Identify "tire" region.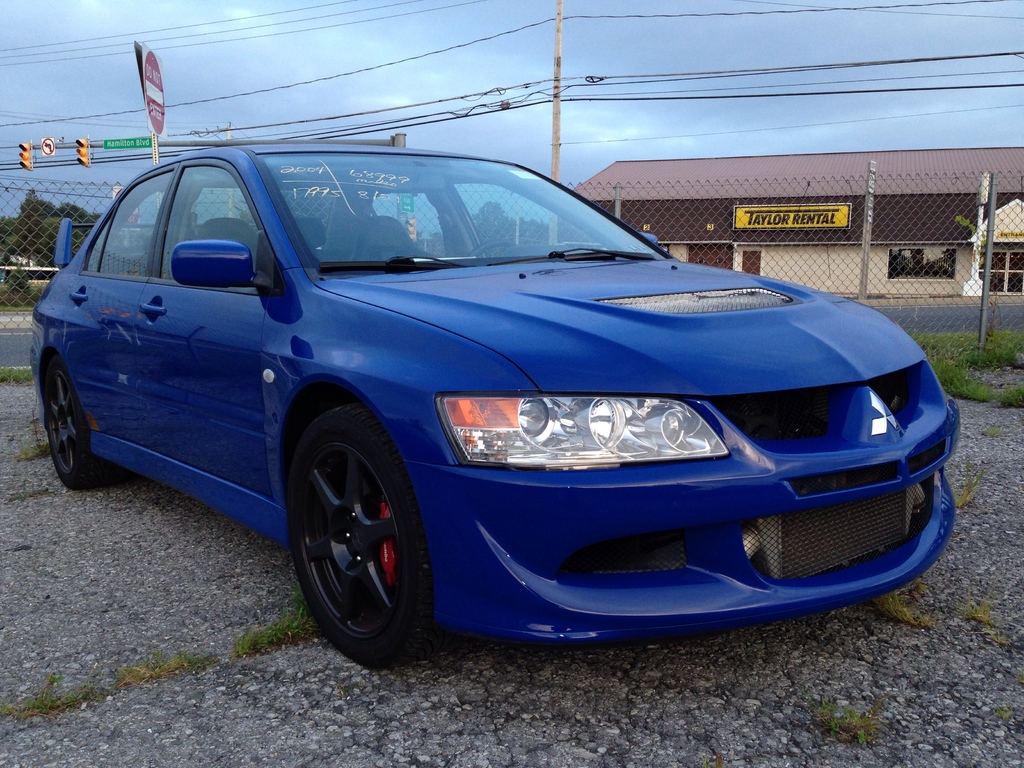
Region: detection(39, 352, 120, 485).
